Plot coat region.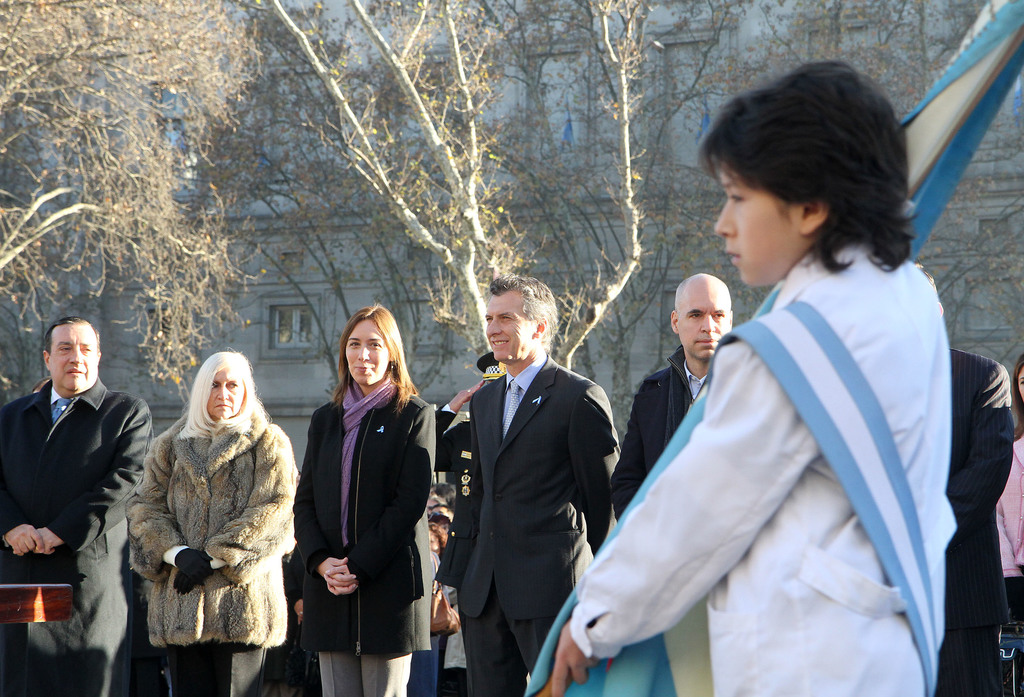
Plotted at {"left": 432, "top": 353, "right": 621, "bottom": 617}.
